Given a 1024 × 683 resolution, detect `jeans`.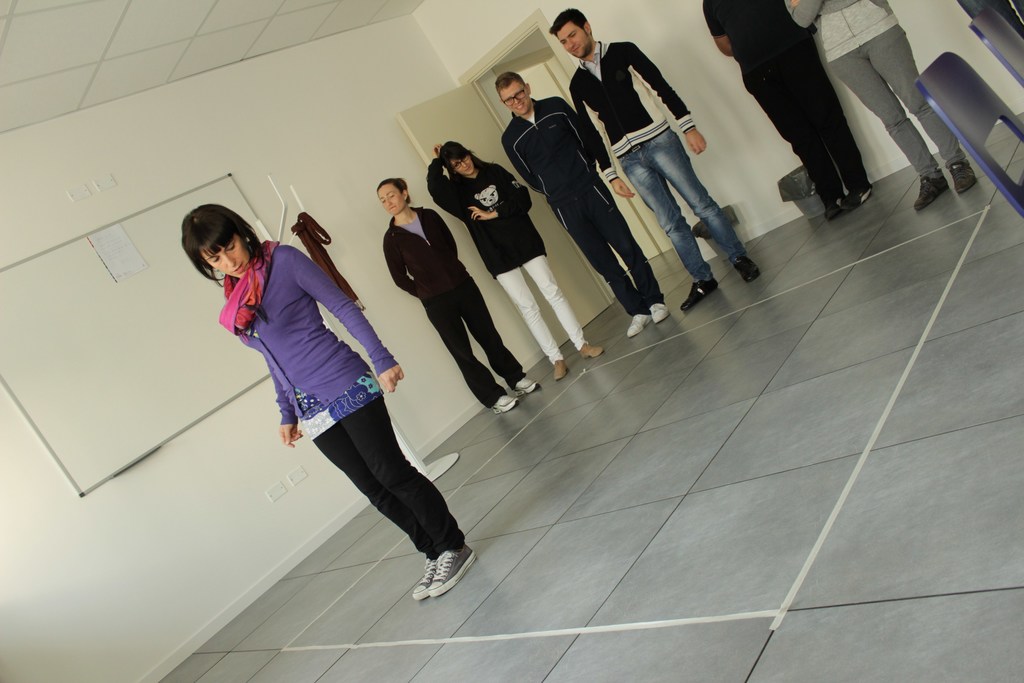
pyautogui.locateOnScreen(620, 117, 749, 304).
